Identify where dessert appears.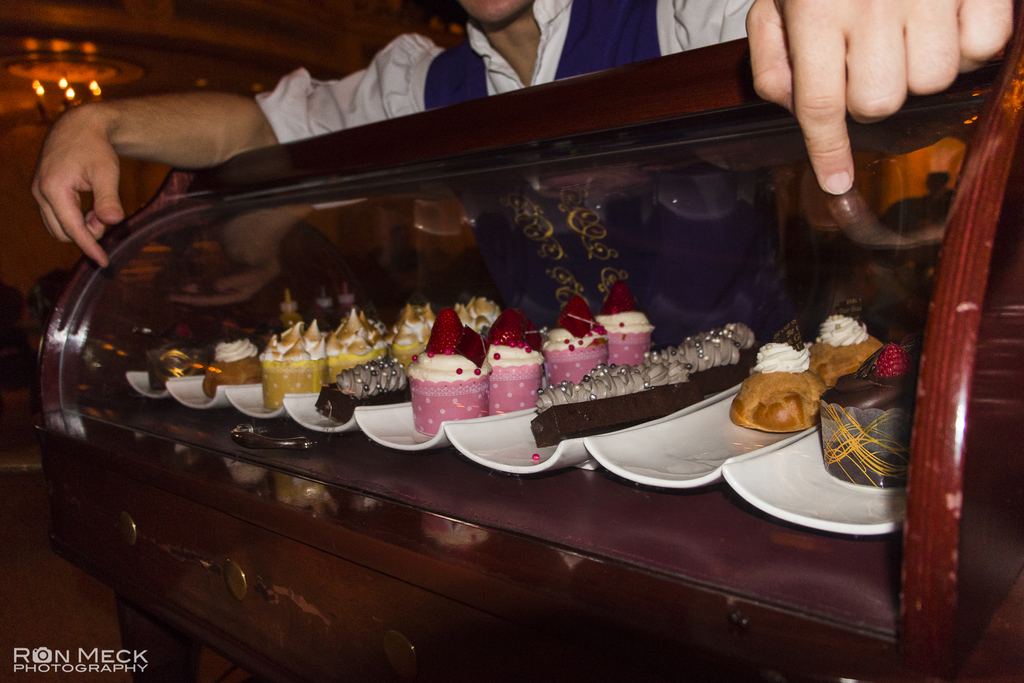
Appears at <bbox>812, 340, 908, 487</bbox>.
